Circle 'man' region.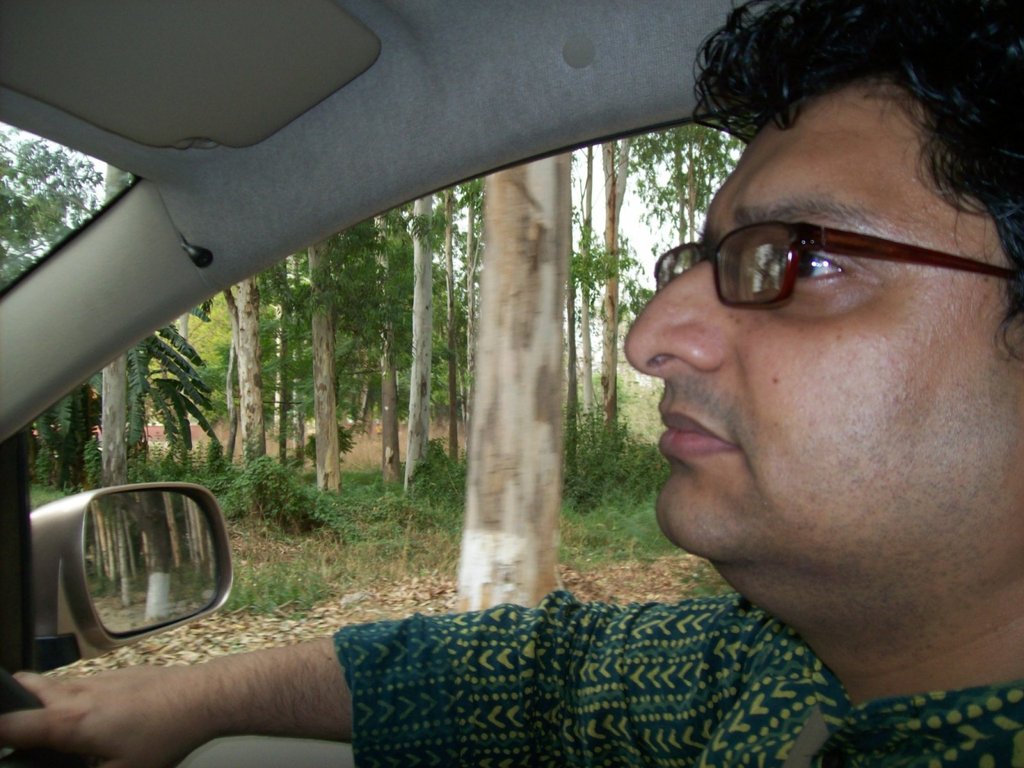
Region: detection(0, 0, 1023, 767).
